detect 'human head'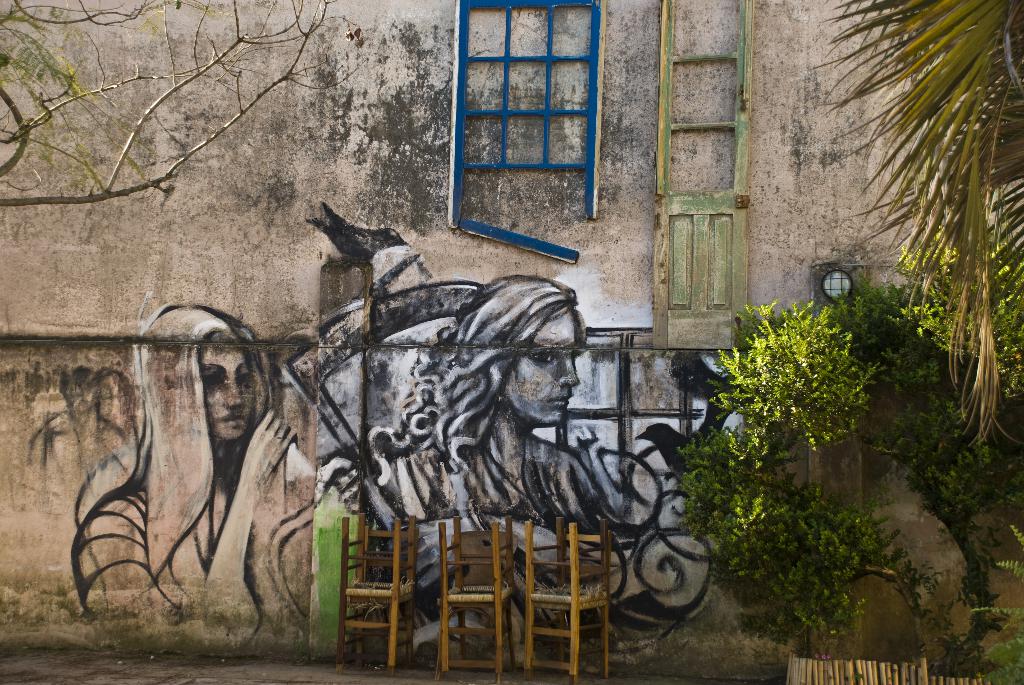
BBox(156, 322, 274, 468)
